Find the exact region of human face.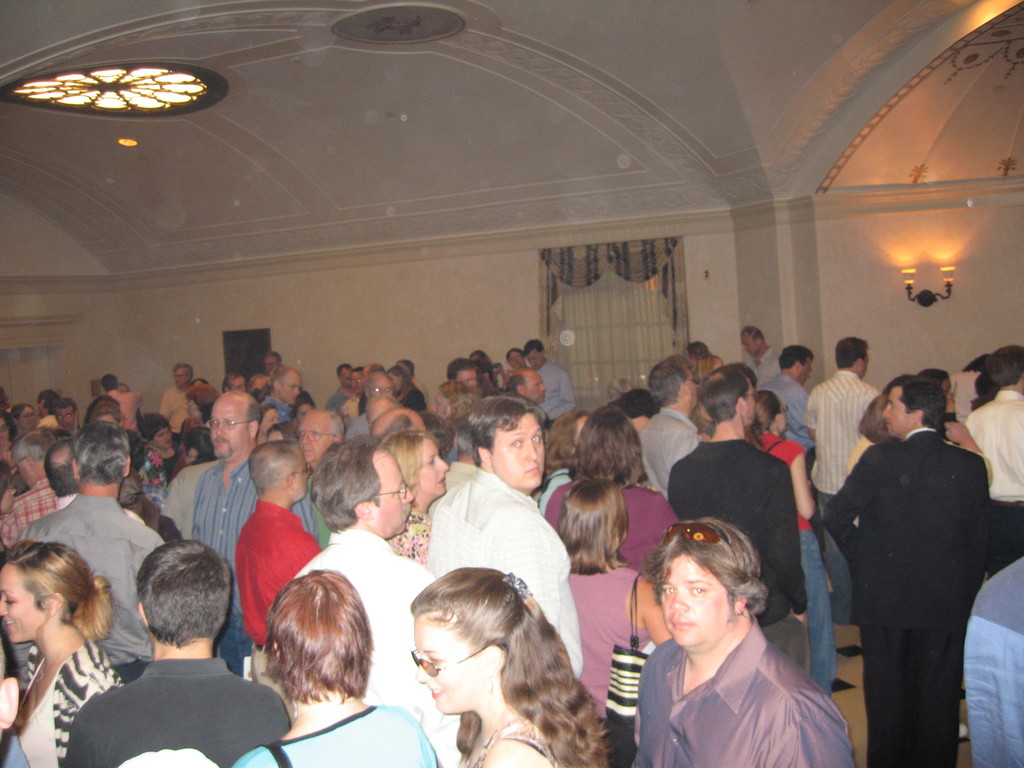
Exact region: crop(262, 358, 278, 373).
